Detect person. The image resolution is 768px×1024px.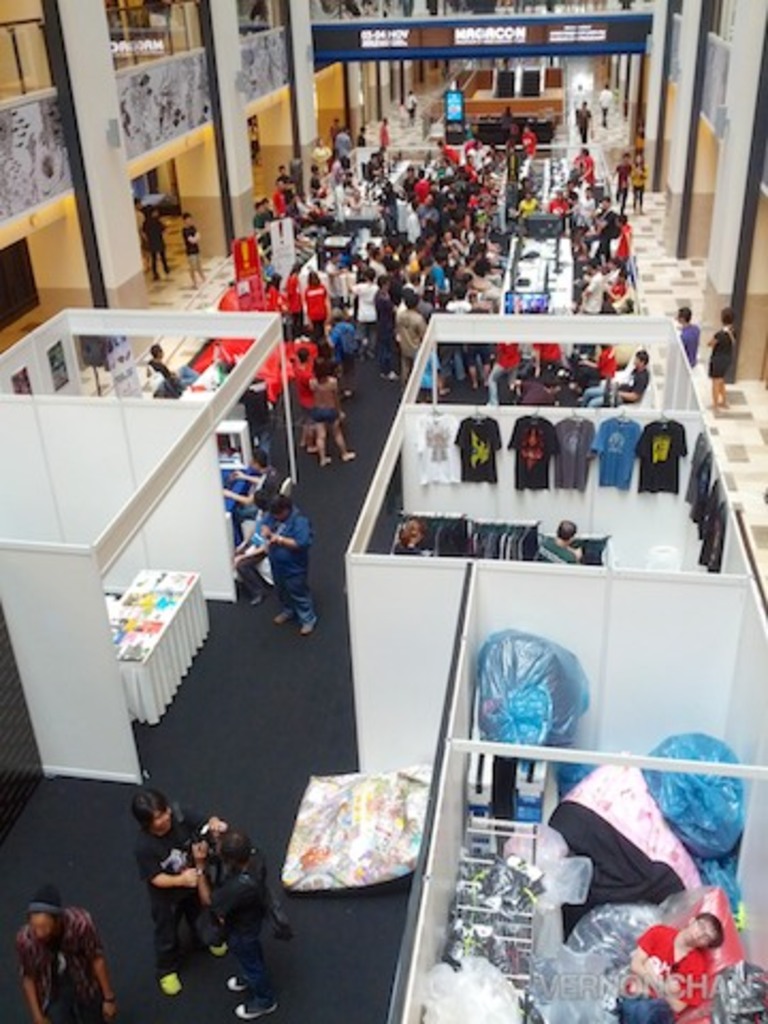
343, 269, 382, 352.
